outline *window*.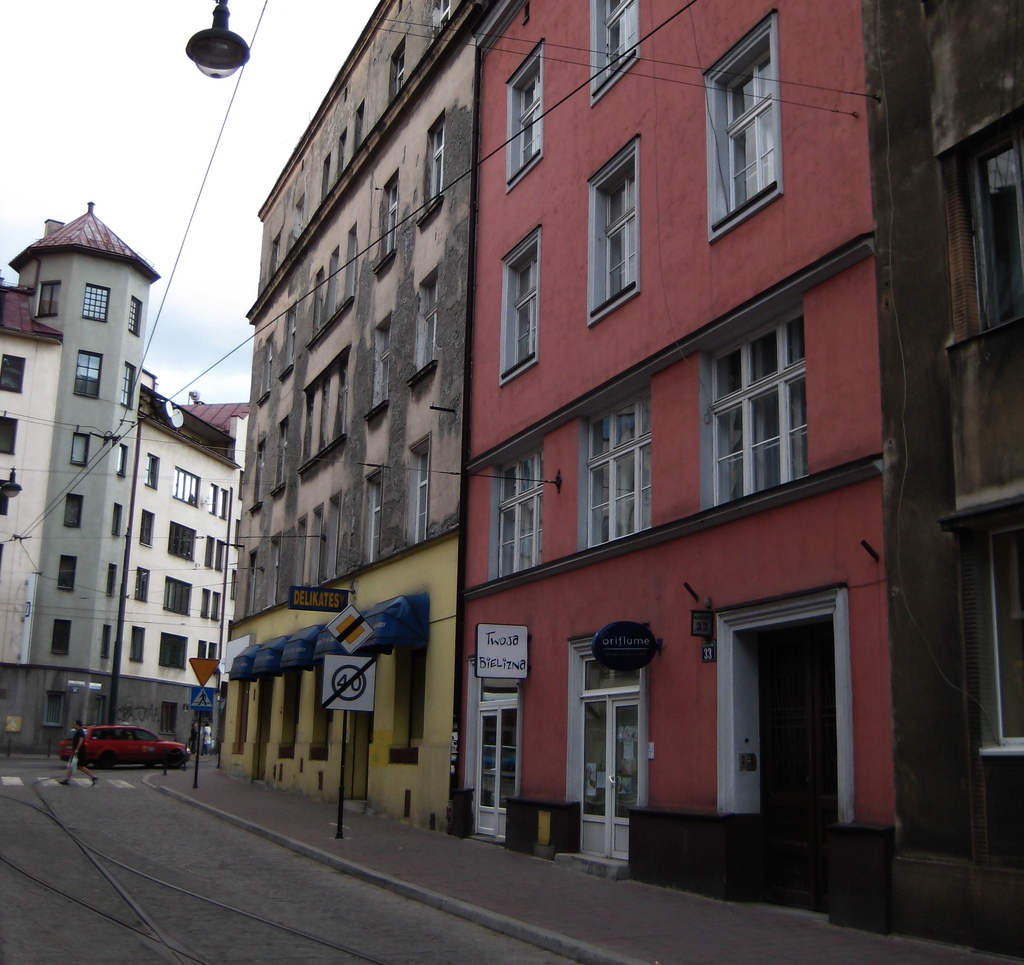
Outline: box(167, 519, 197, 560).
